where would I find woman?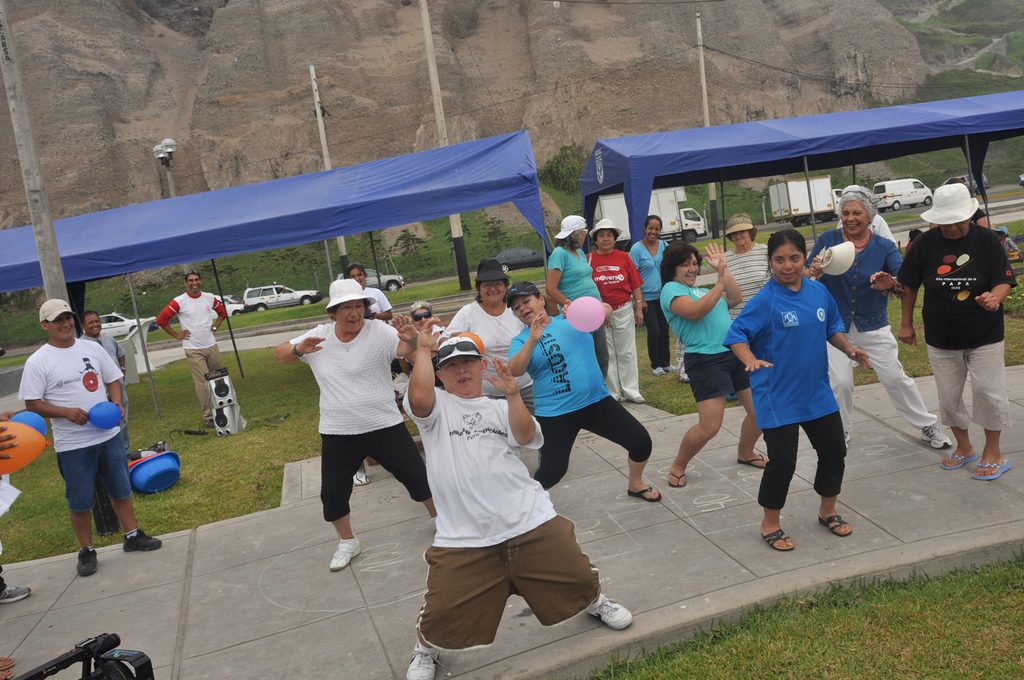
At (396, 298, 445, 385).
